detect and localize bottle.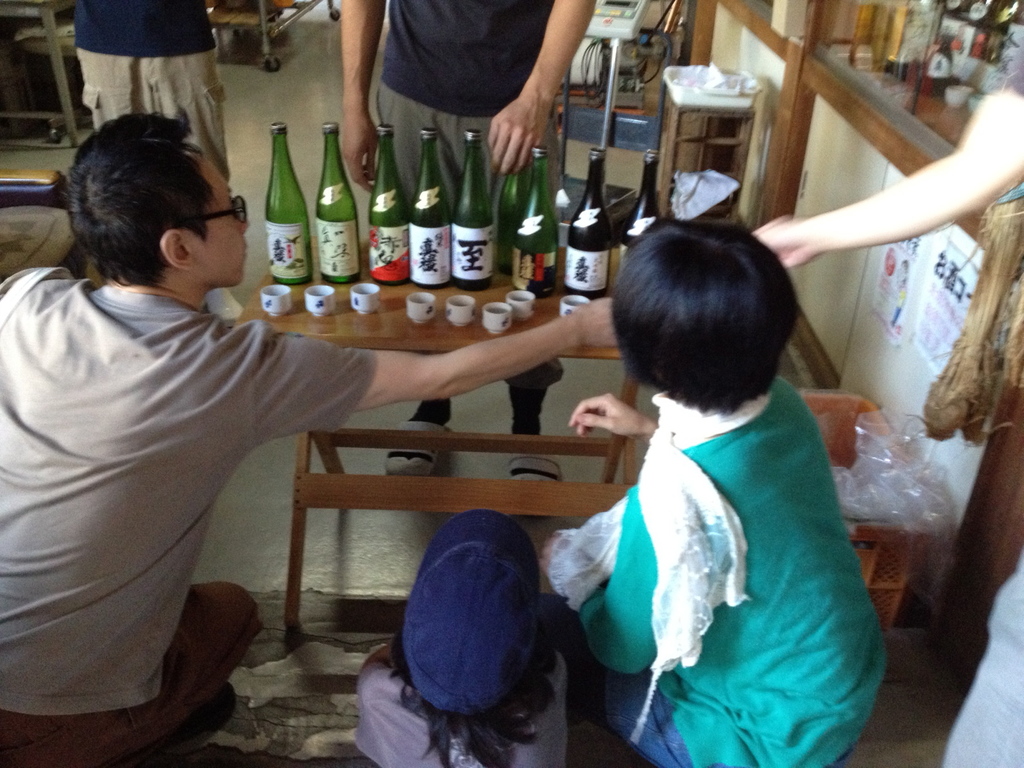
Localized at box(566, 148, 609, 300).
